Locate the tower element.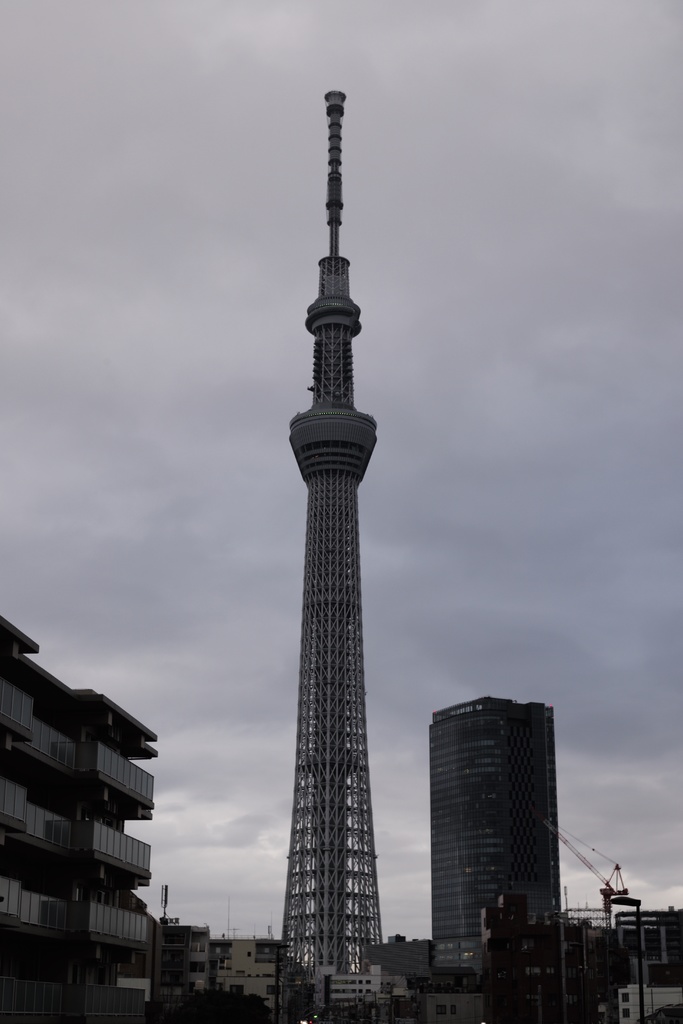
Element bbox: bbox=[246, 70, 417, 1011].
